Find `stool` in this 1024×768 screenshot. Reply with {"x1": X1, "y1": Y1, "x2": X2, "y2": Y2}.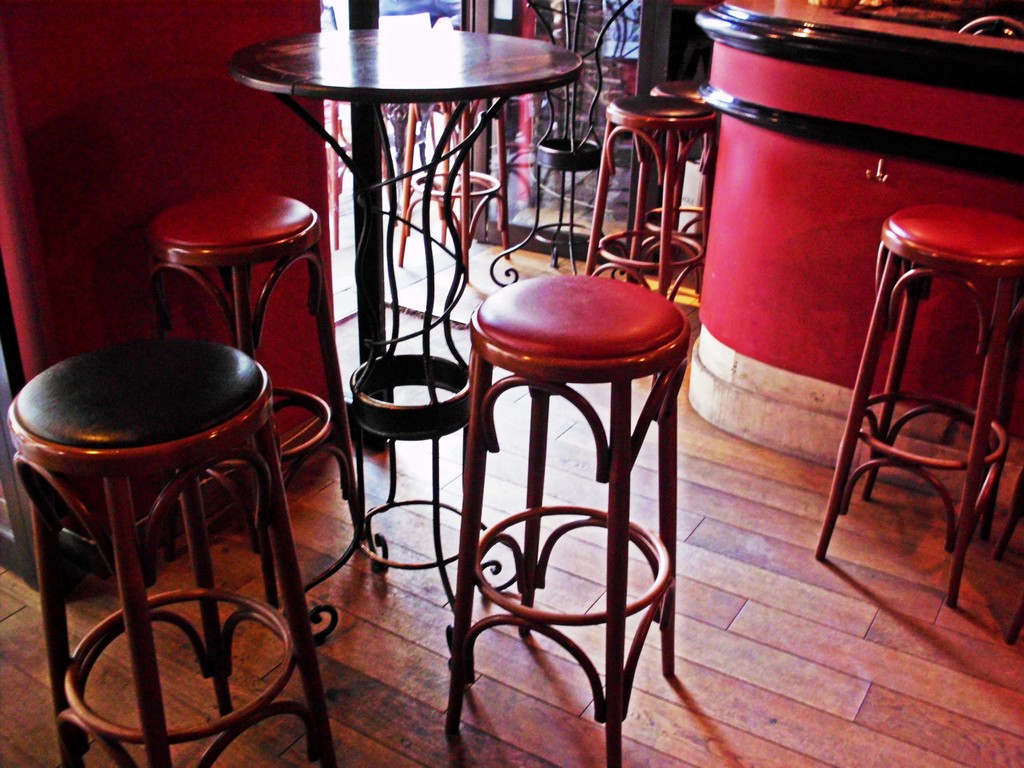
{"x1": 586, "y1": 93, "x2": 715, "y2": 294}.
